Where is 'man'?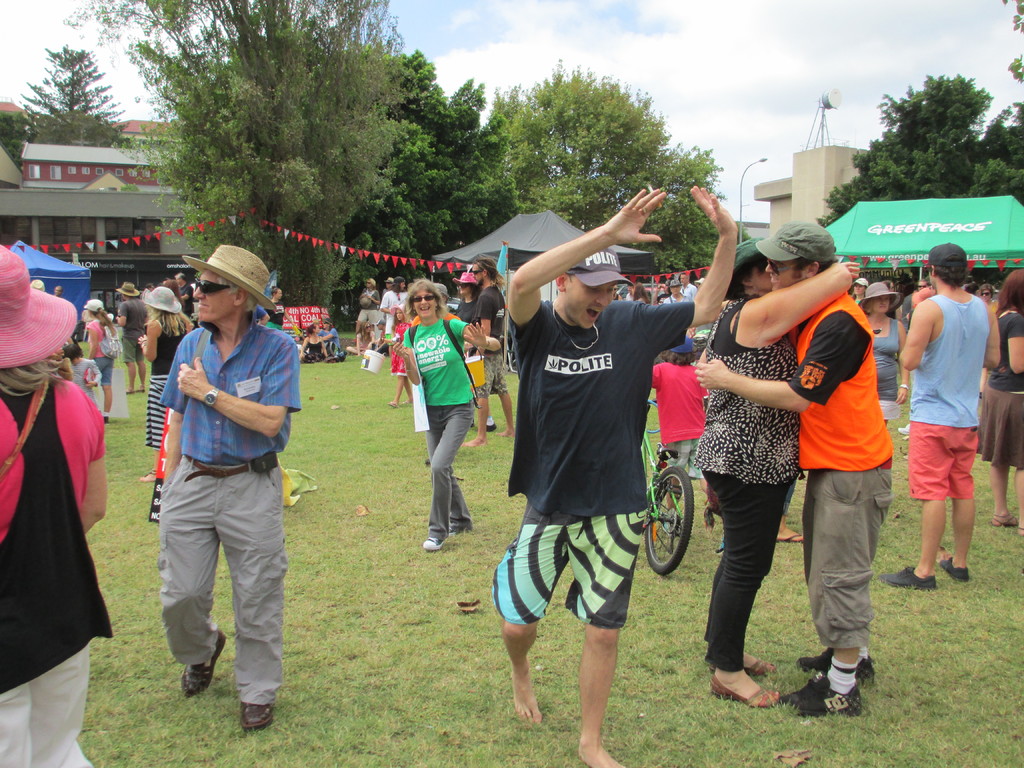
crop(681, 272, 697, 300).
